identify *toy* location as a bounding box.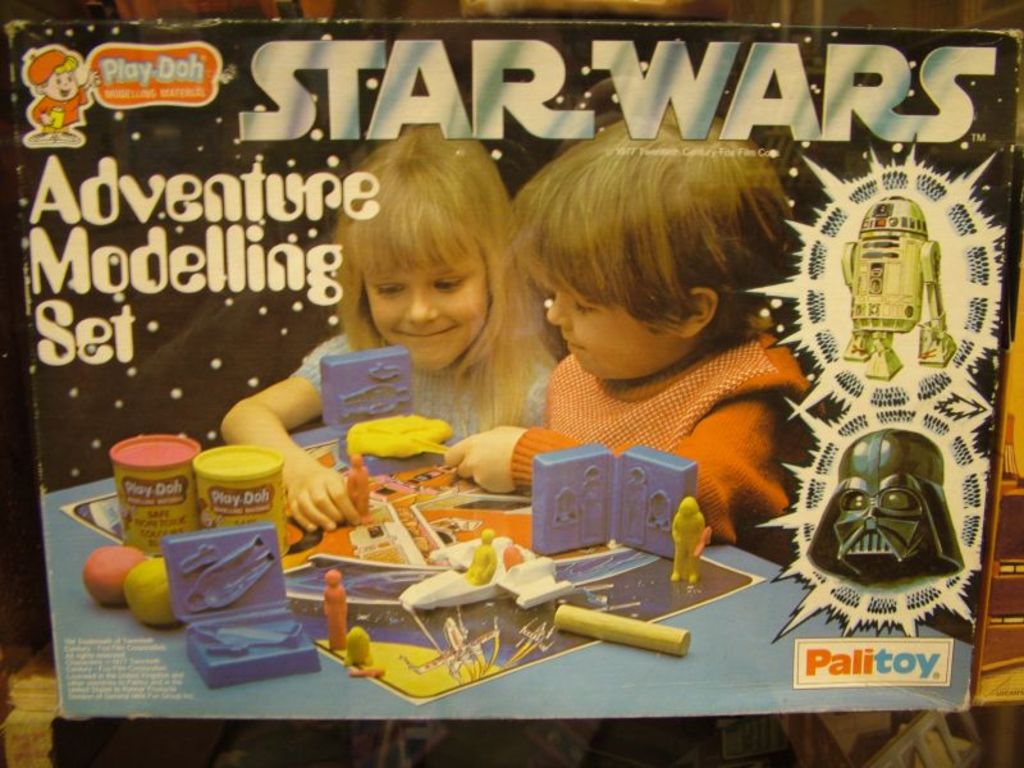
rect(658, 498, 730, 584).
